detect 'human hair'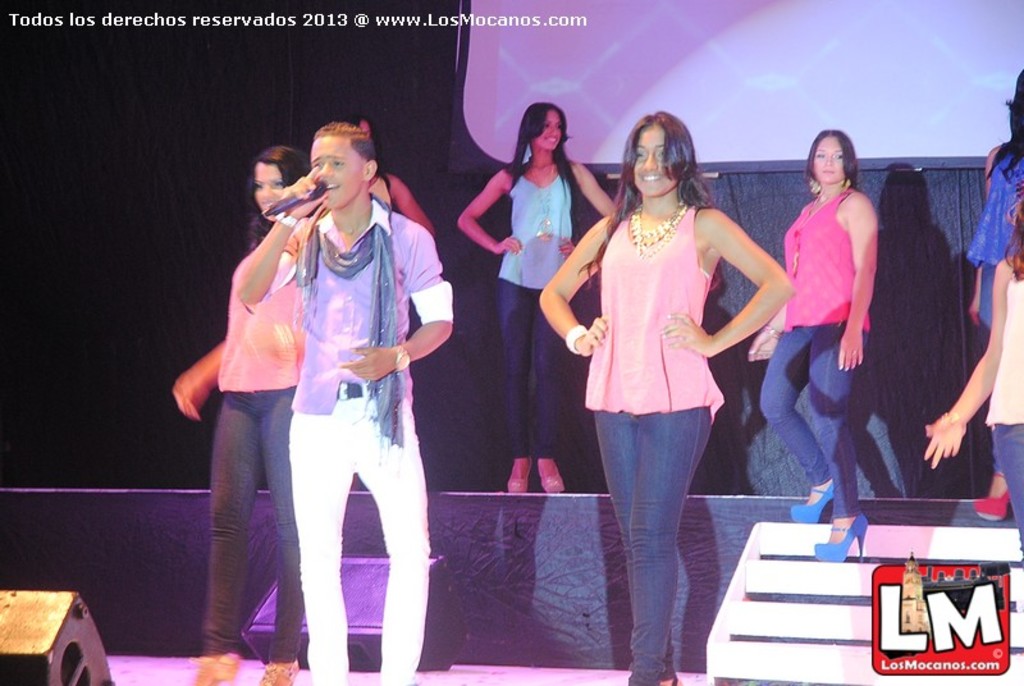
detection(577, 109, 717, 285)
